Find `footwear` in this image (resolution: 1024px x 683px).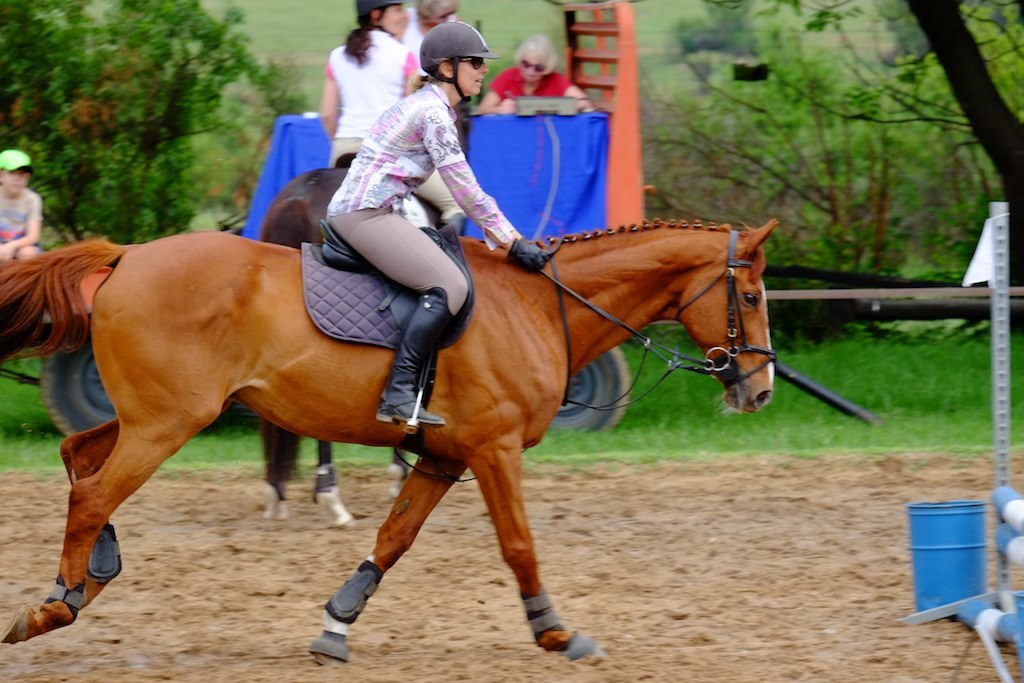
382/292/450/424.
